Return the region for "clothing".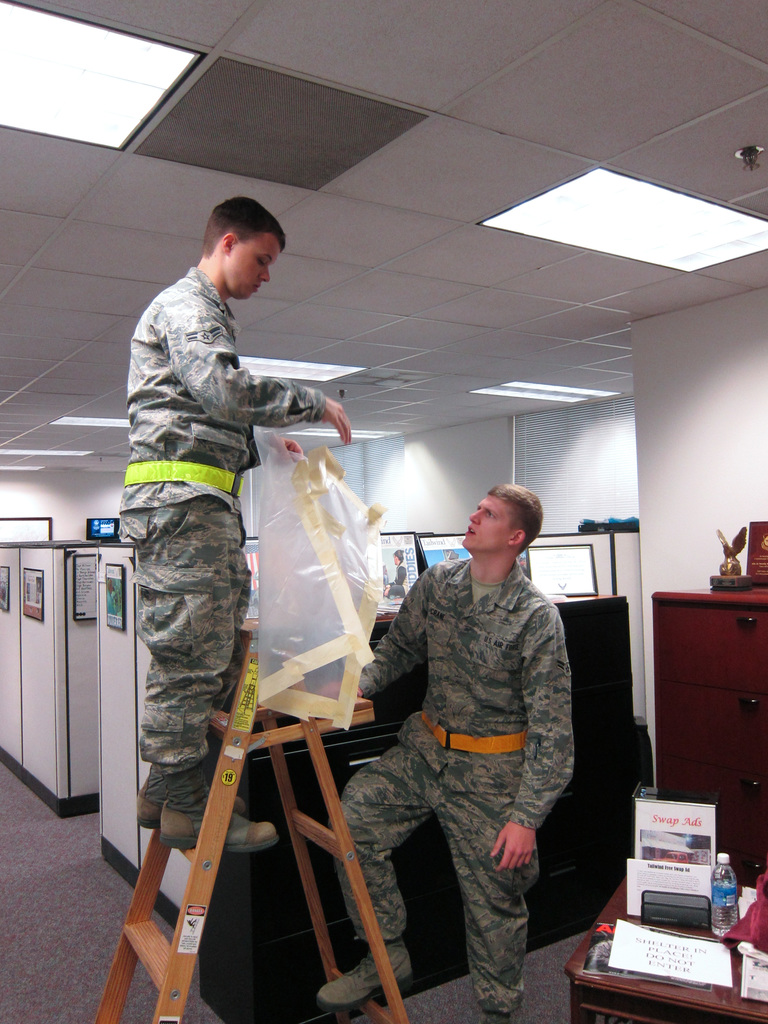
<bbox>356, 488, 602, 986</bbox>.
